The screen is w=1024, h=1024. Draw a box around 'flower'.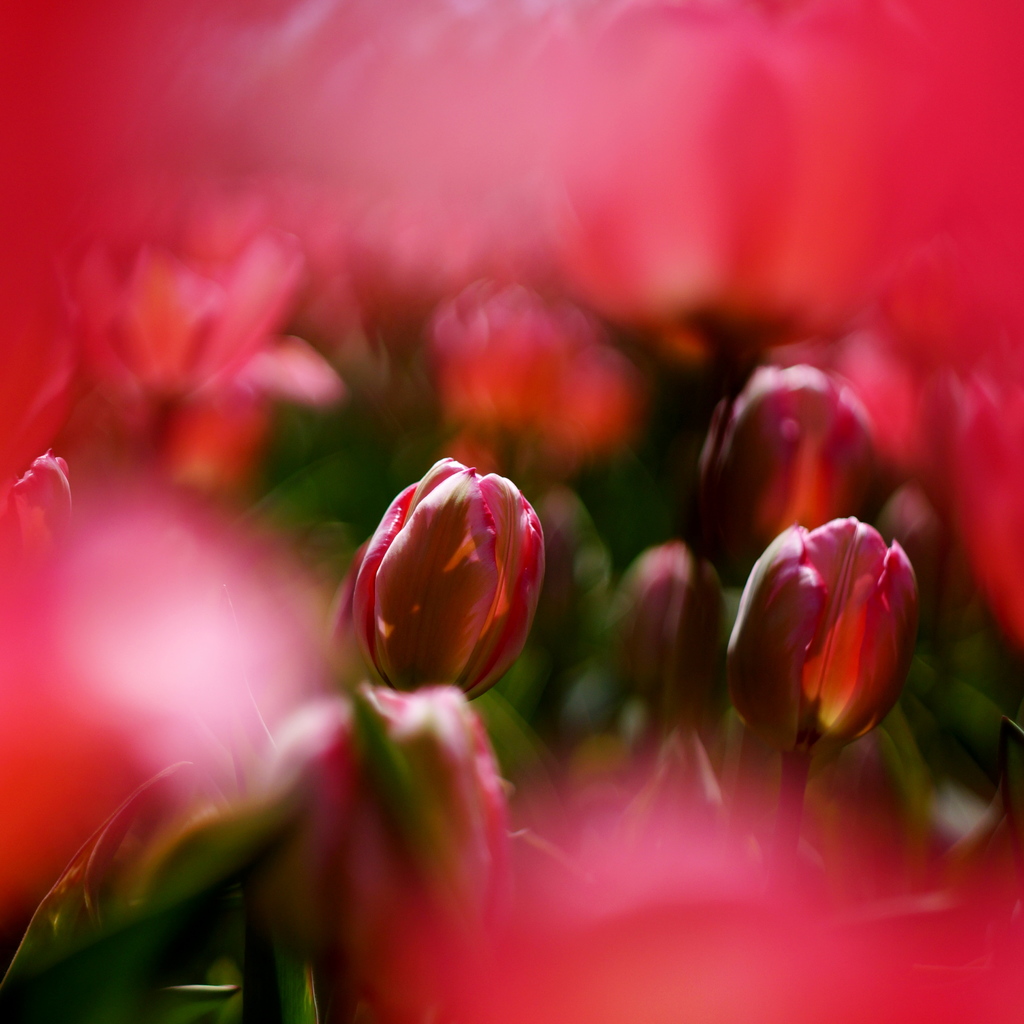
{"left": 332, "top": 451, "right": 580, "bottom": 742}.
